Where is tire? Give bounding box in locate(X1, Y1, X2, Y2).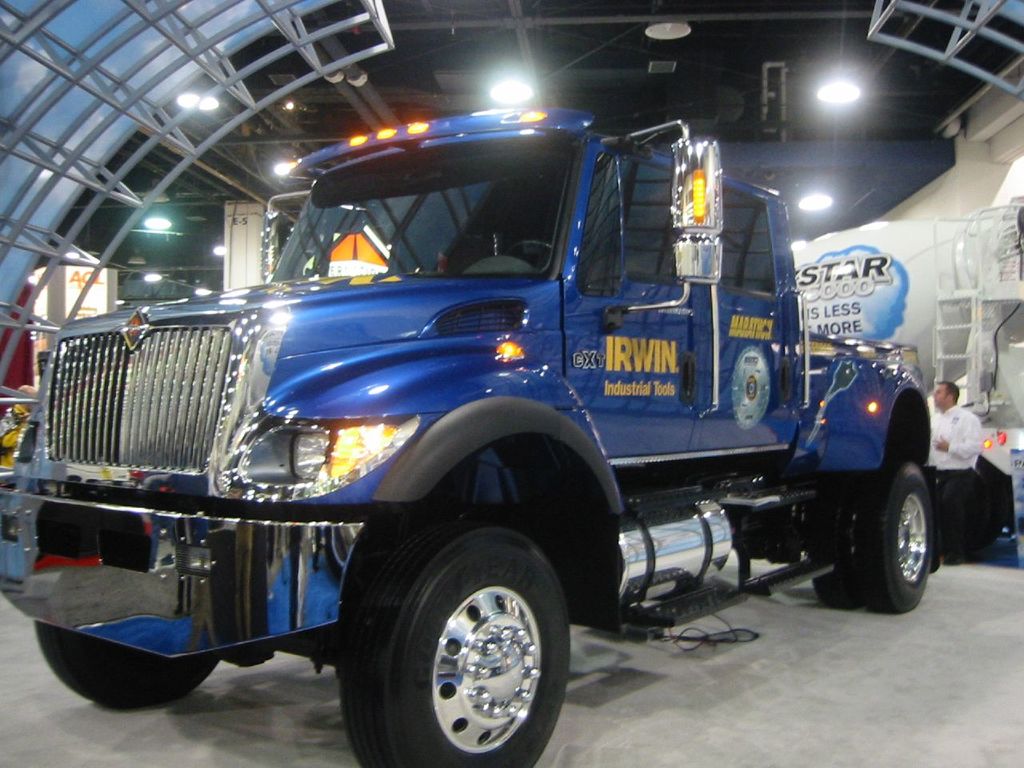
locate(804, 474, 859, 613).
